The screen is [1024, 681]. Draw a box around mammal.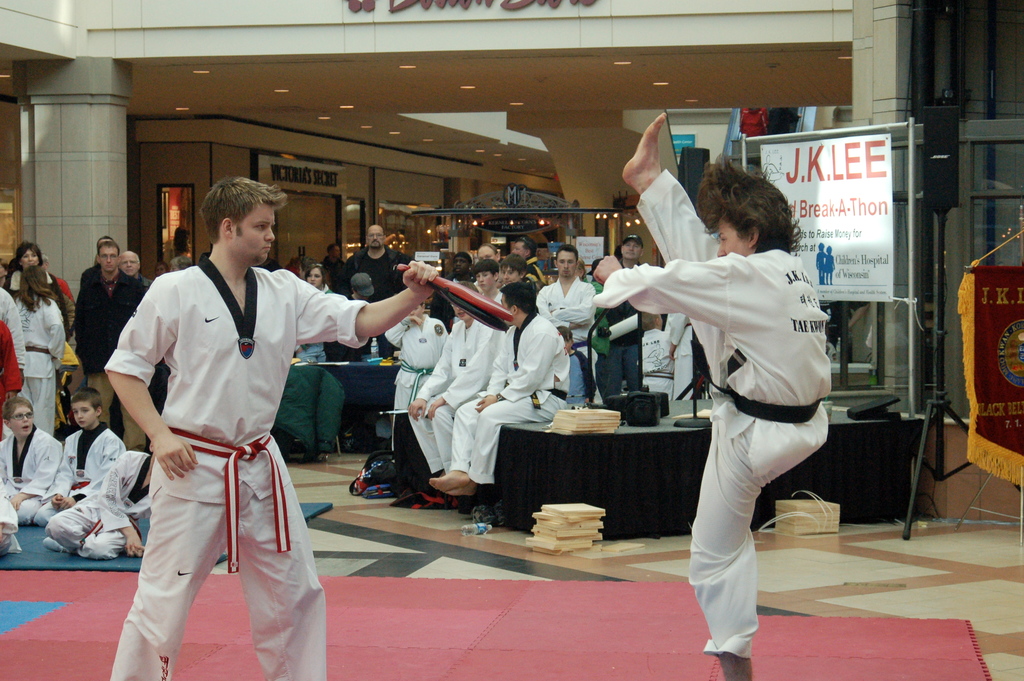
588:256:602:283.
